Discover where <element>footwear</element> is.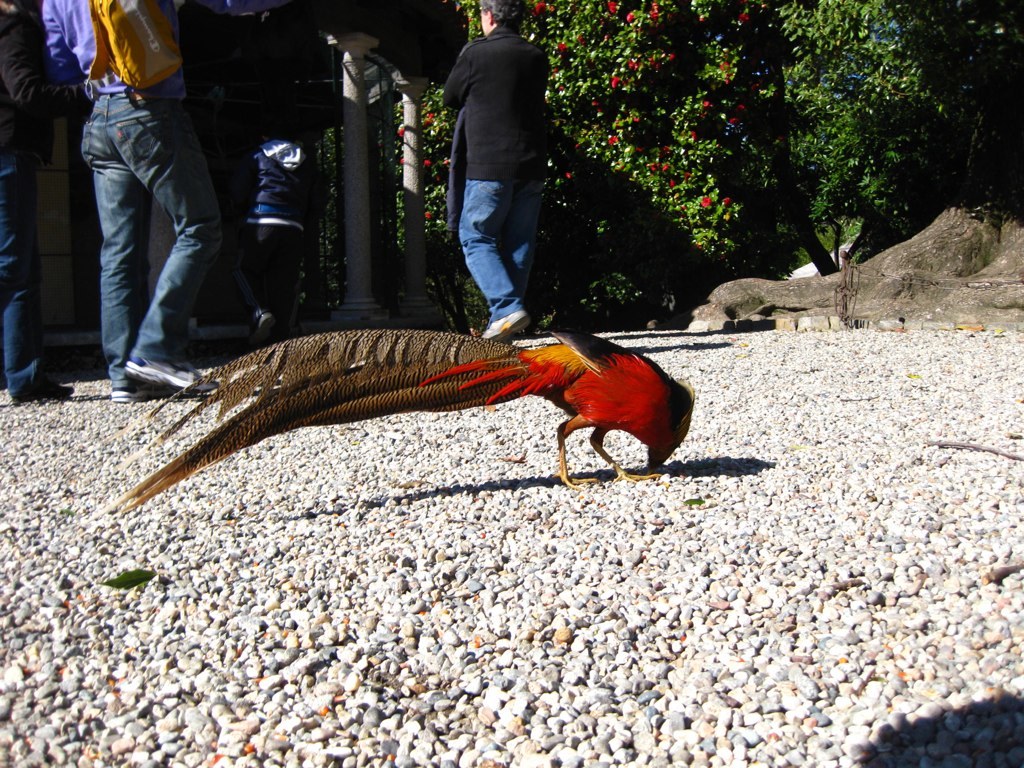
Discovered at left=5, top=369, right=78, bottom=397.
